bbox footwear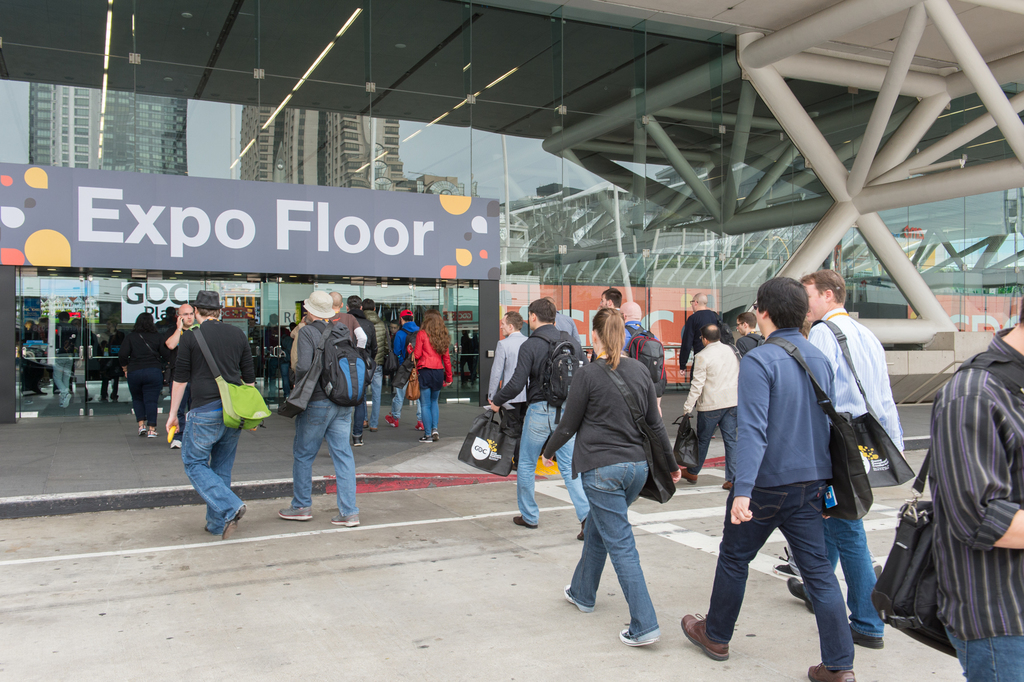
579:517:586:540
